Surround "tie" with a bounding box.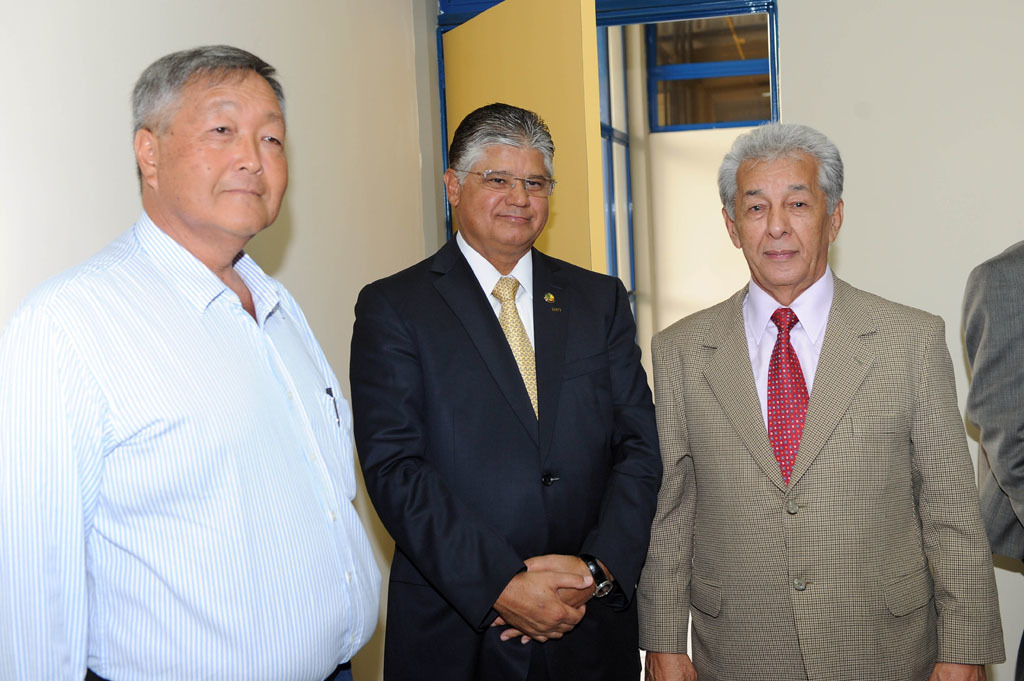
bbox(765, 302, 813, 492).
